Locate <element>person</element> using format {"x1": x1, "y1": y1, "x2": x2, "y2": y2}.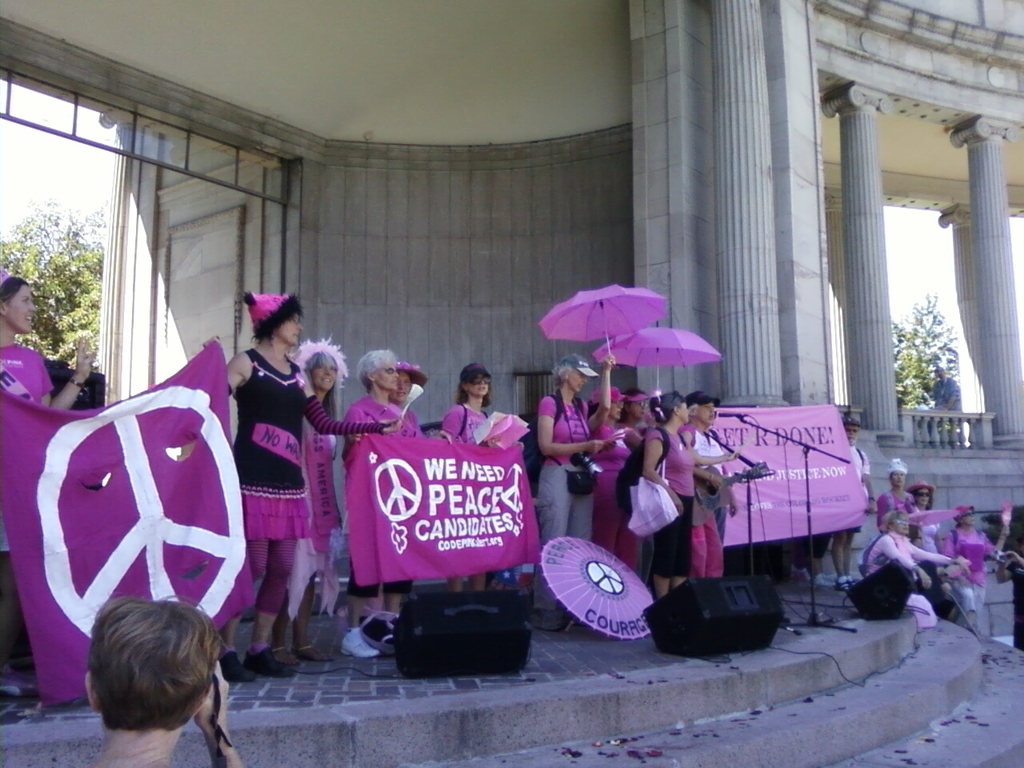
{"x1": 682, "y1": 387, "x2": 738, "y2": 581}.
